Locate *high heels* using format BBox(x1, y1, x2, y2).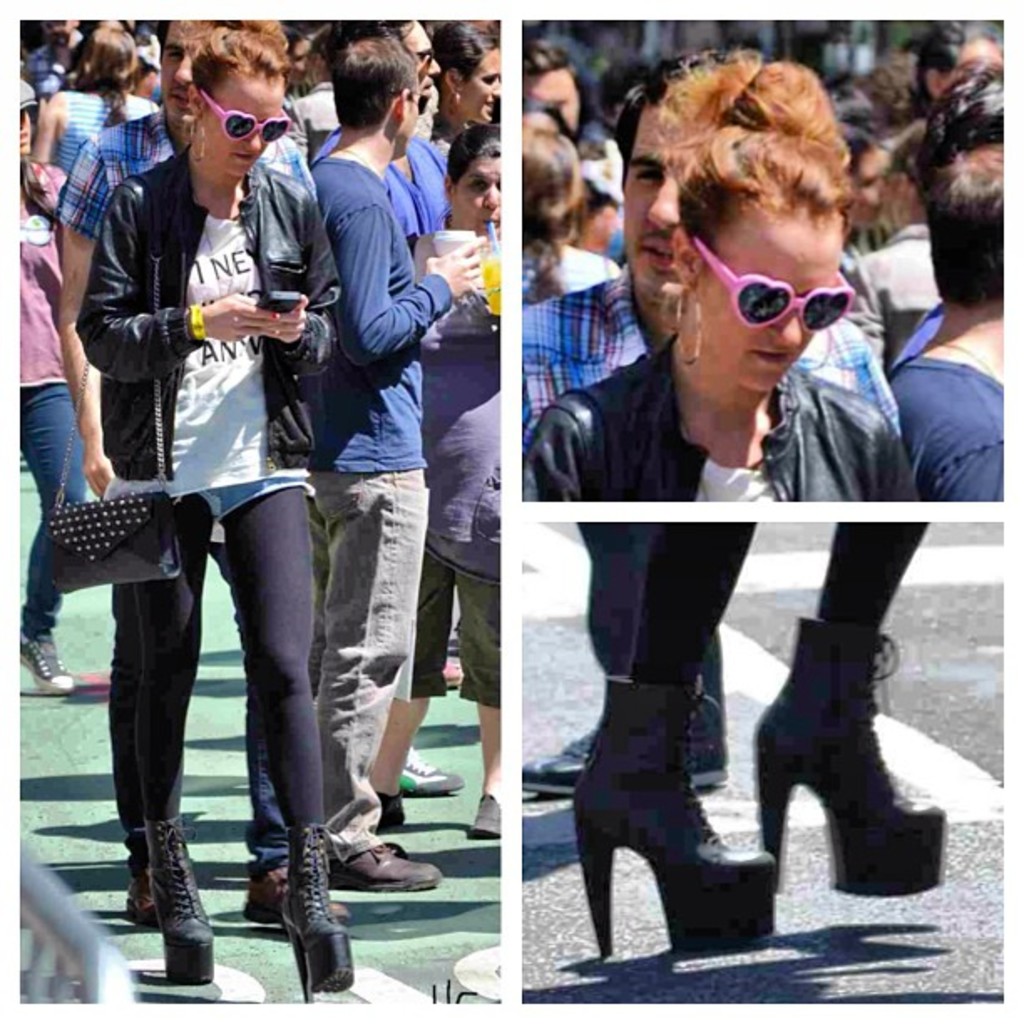
BBox(142, 822, 209, 982).
